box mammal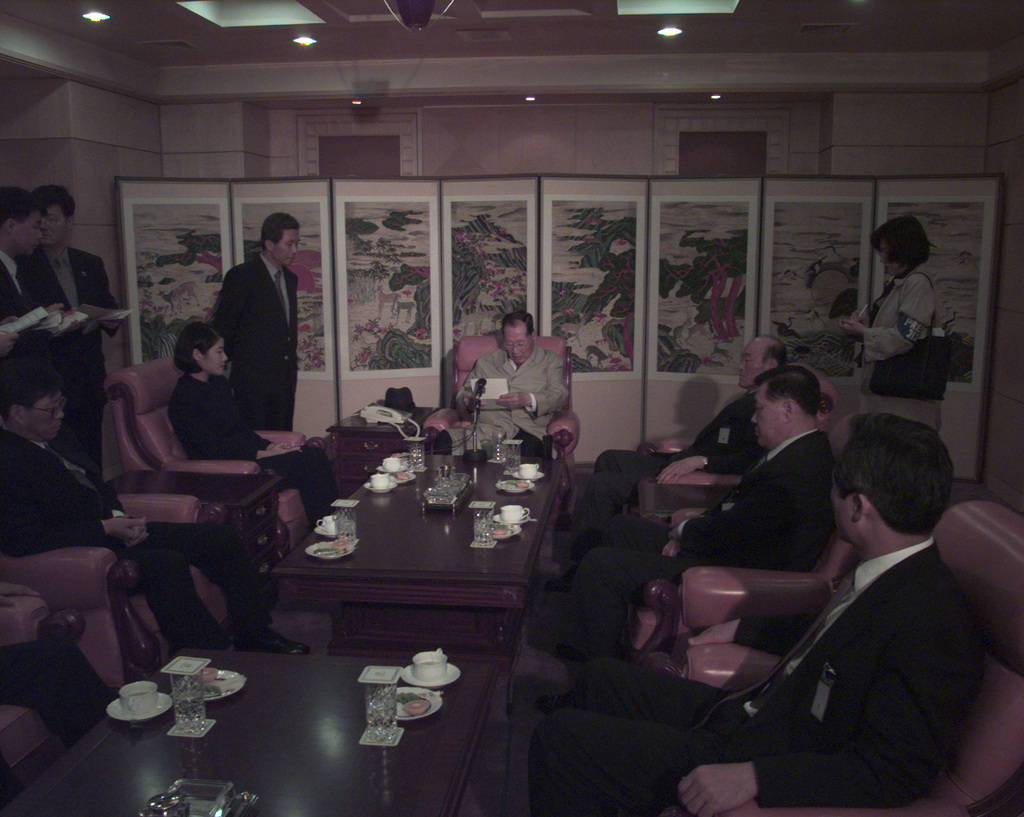
region(529, 407, 988, 816)
